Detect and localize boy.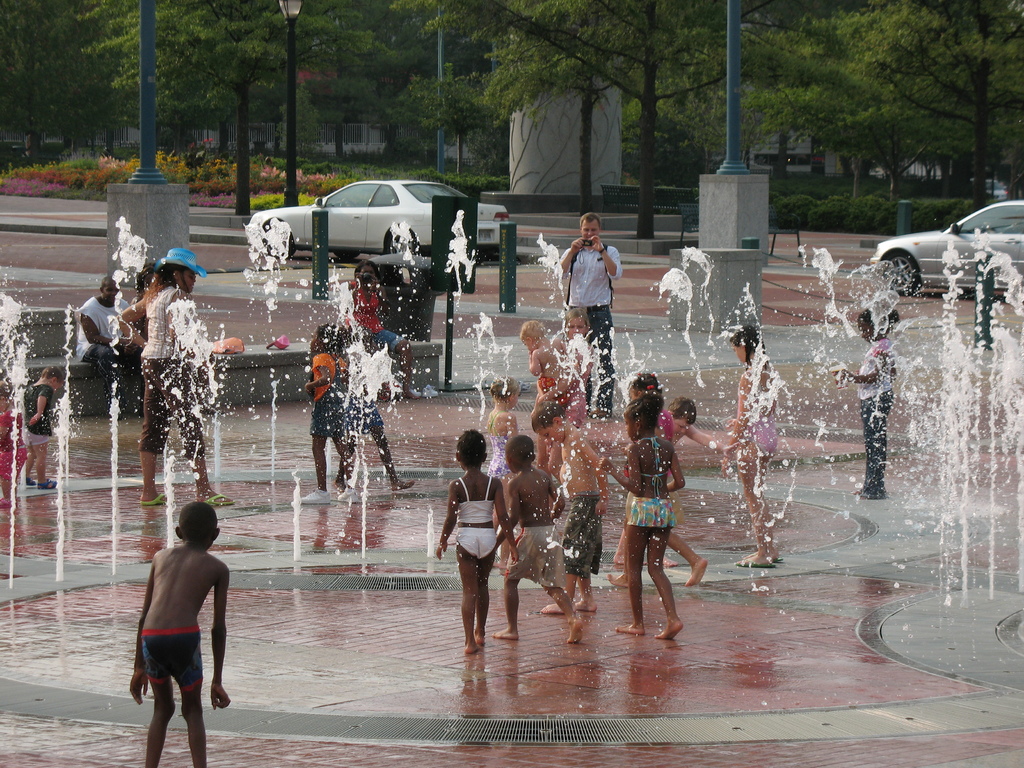
Localized at 497/439/583/646.
